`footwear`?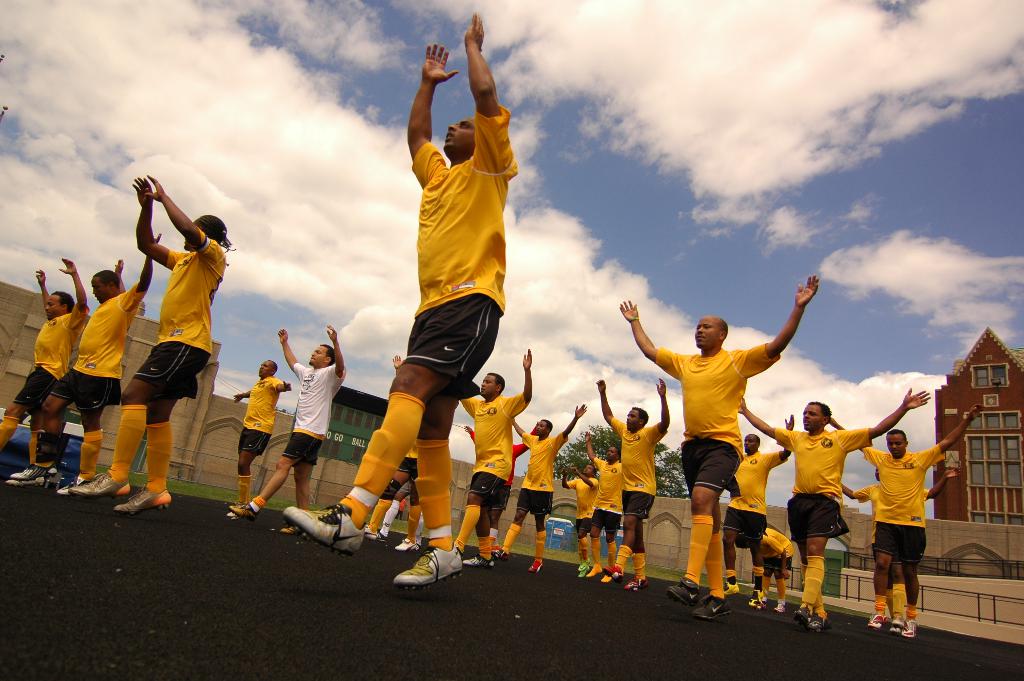
(601, 577, 617, 582)
